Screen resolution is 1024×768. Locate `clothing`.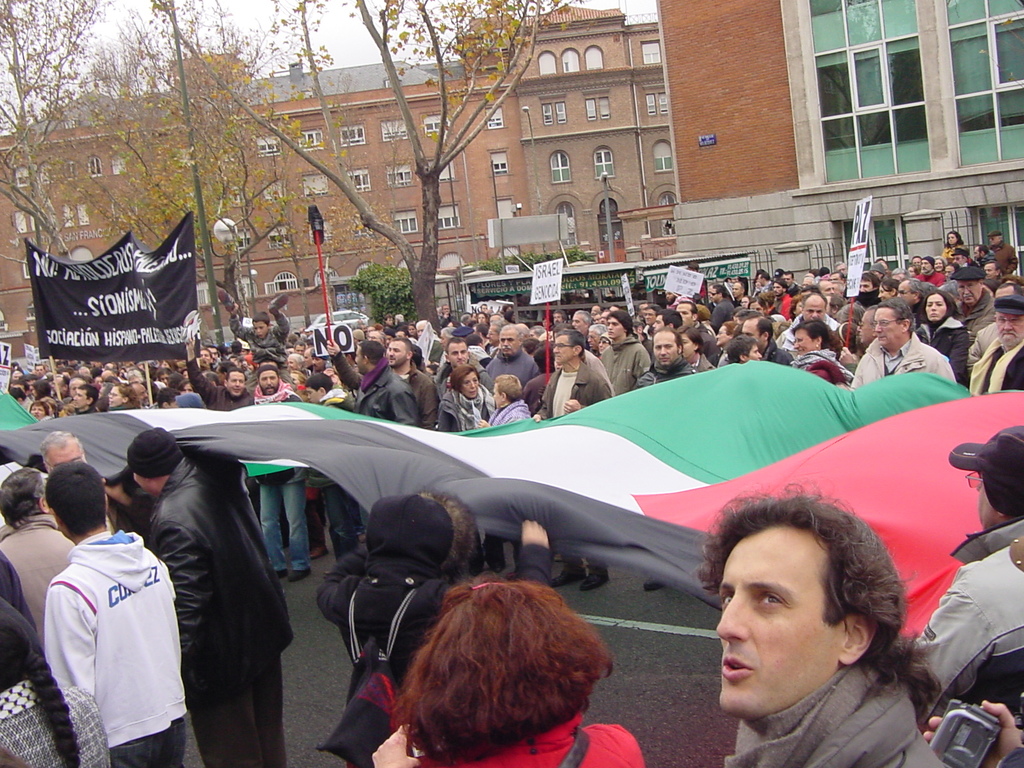
x1=354, y1=357, x2=419, y2=423.
